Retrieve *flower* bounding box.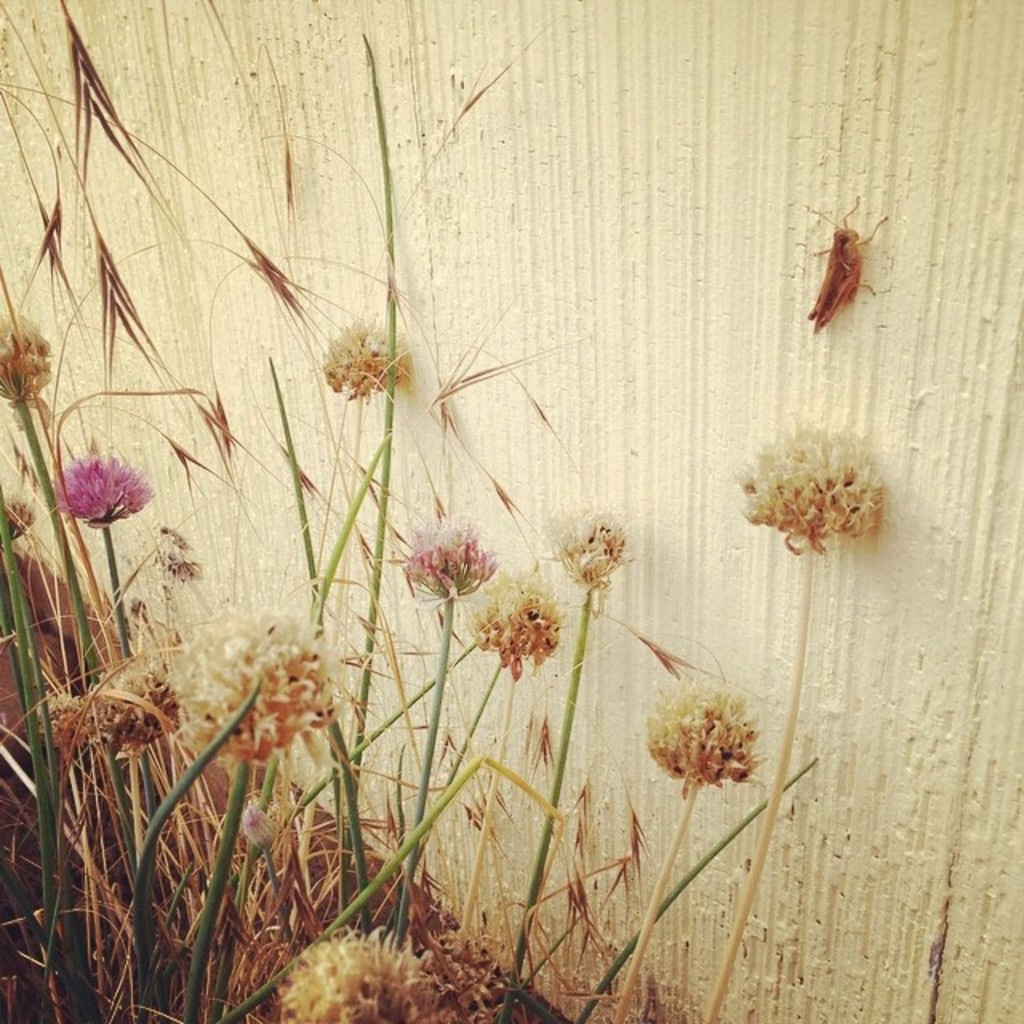
Bounding box: box(155, 589, 341, 779).
